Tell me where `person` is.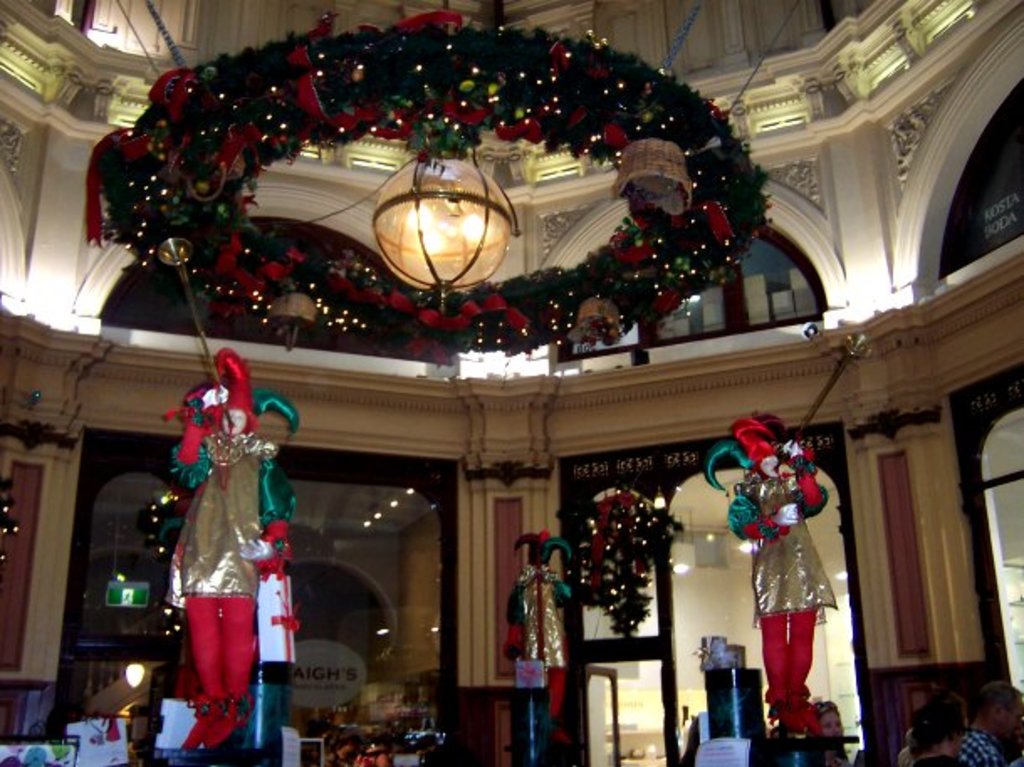
`person` is at crop(974, 683, 1022, 762).
